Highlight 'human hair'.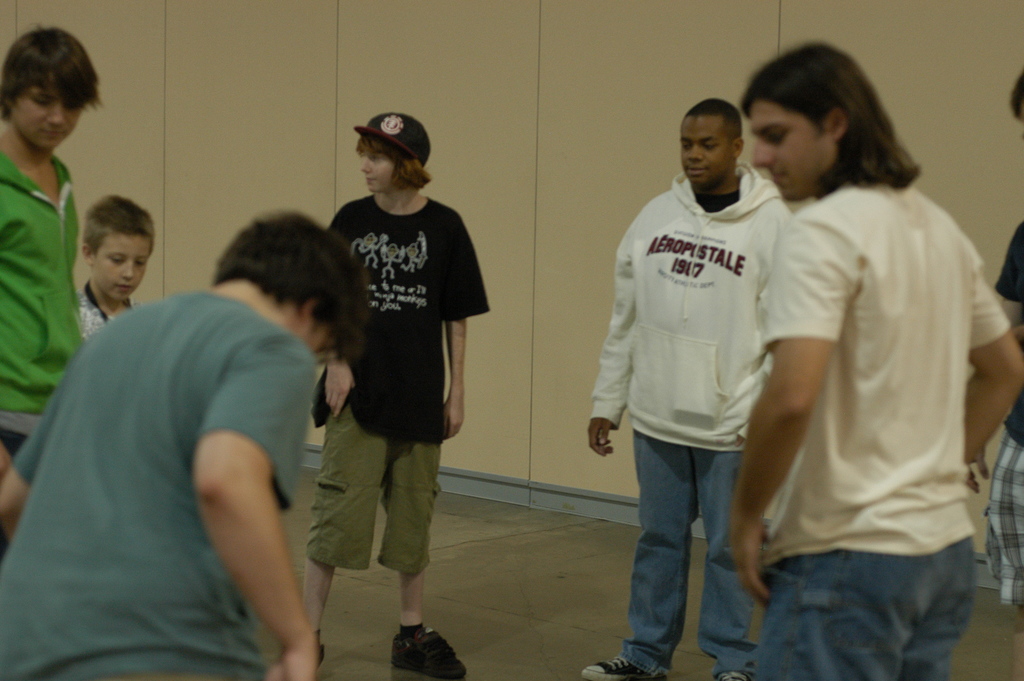
Highlighted region: select_region(0, 25, 104, 120).
